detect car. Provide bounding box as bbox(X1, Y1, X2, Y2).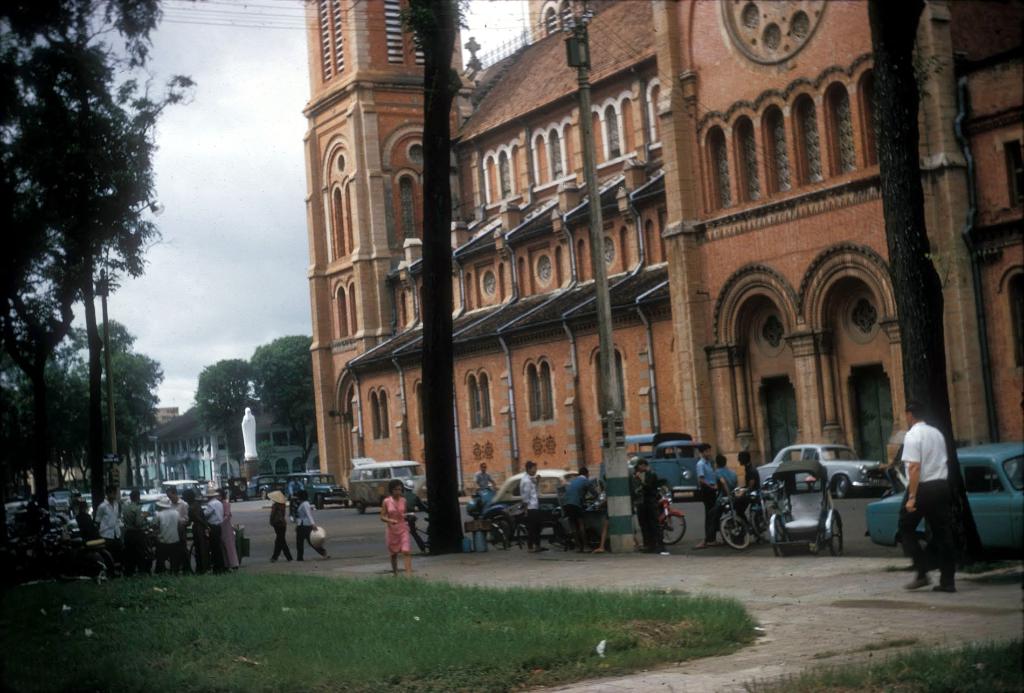
bbox(756, 439, 884, 496).
